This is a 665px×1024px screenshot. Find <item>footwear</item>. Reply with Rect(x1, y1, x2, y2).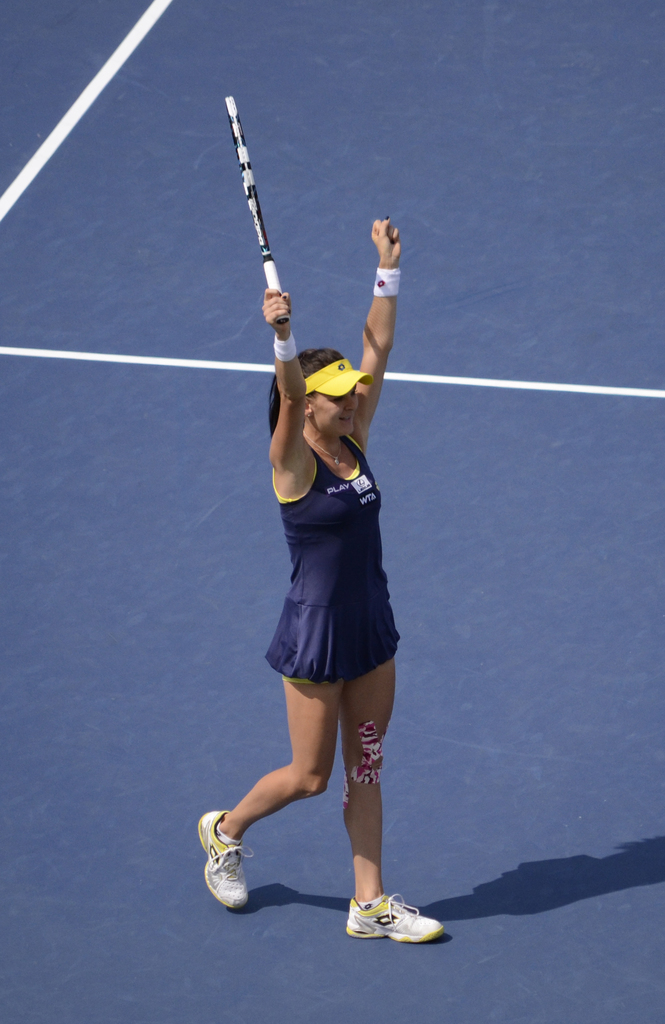
Rect(343, 887, 429, 942).
